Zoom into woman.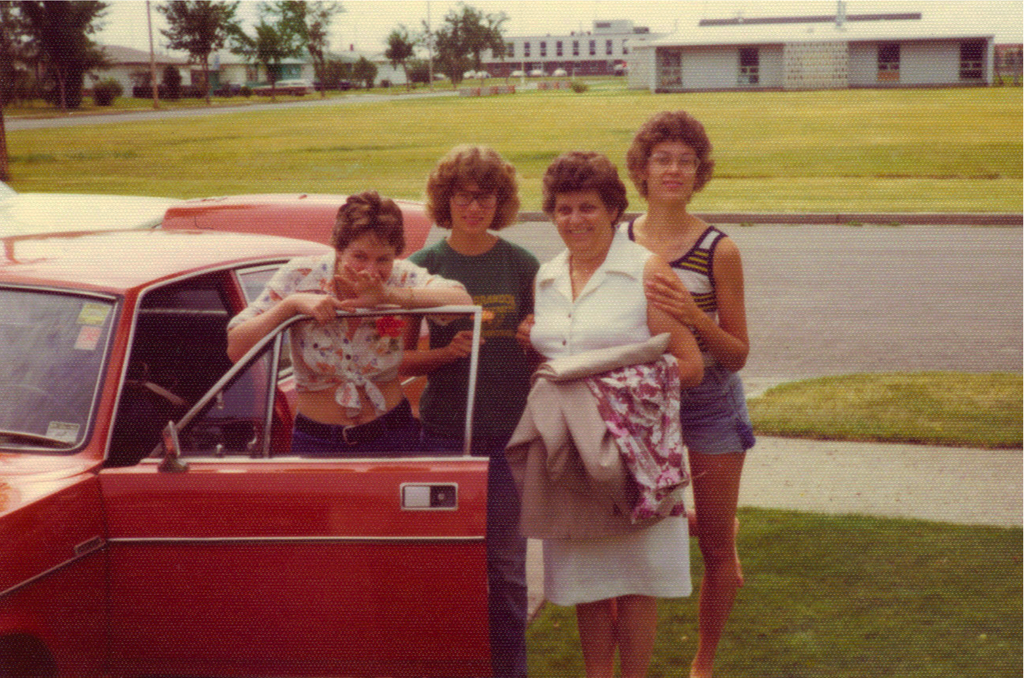
Zoom target: [left=227, top=193, right=471, bottom=451].
